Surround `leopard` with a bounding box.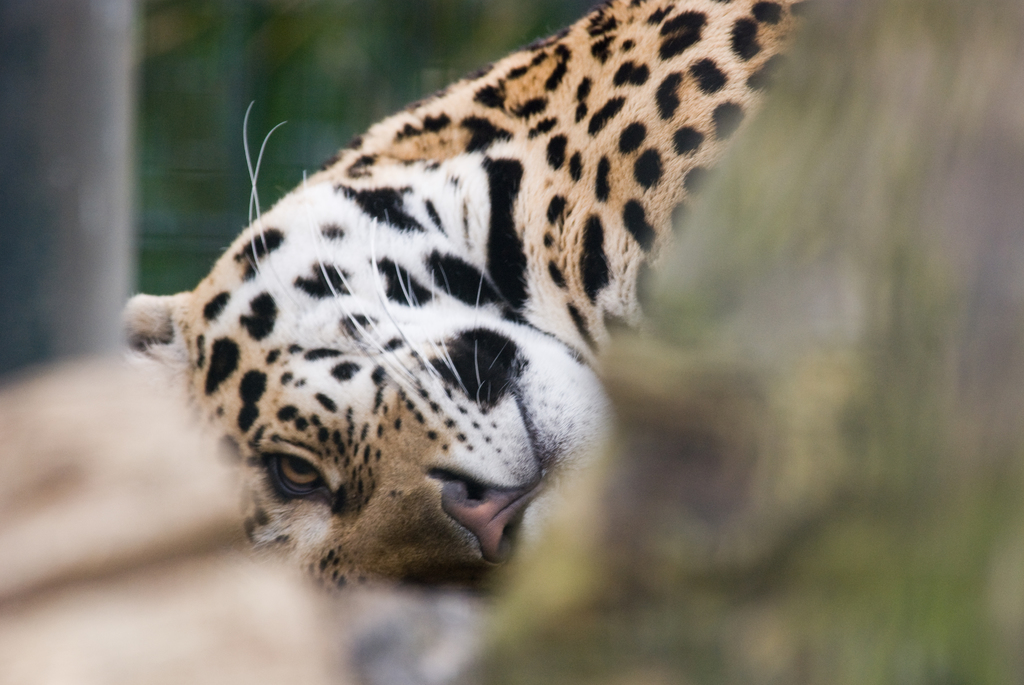
crop(118, 0, 837, 684).
